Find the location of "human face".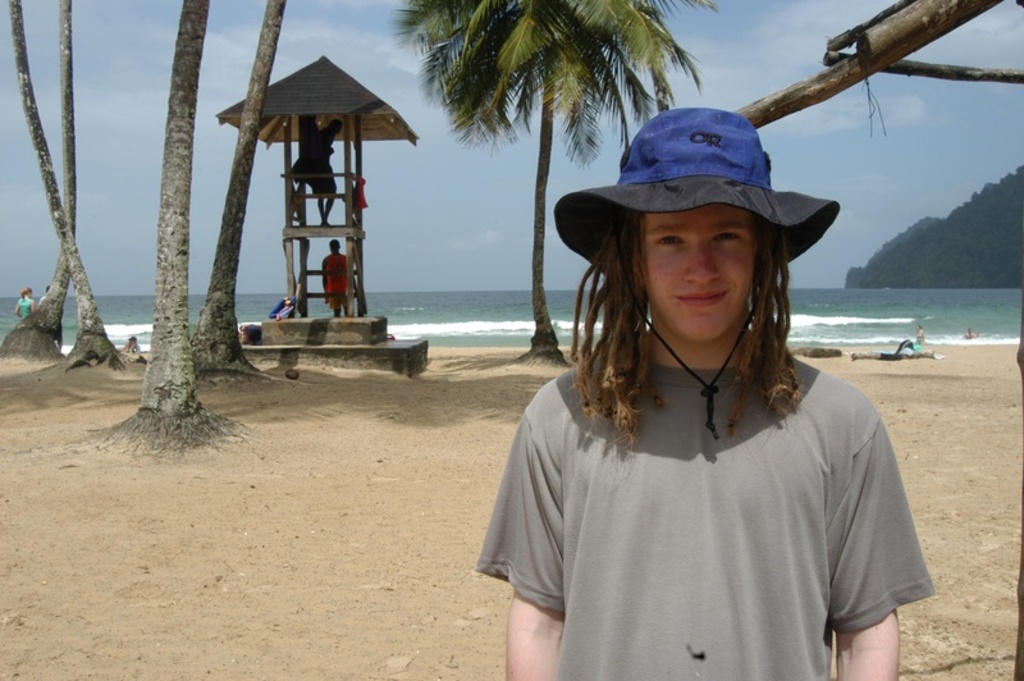
Location: 641,207,754,338.
